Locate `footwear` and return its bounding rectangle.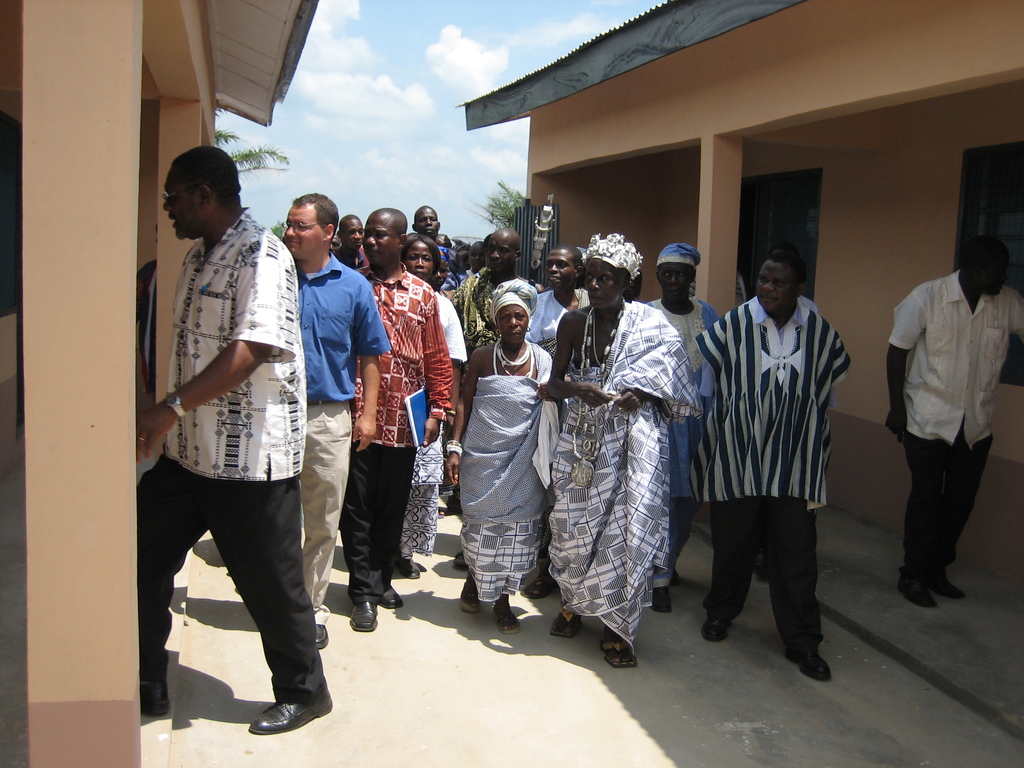
[x1=602, y1=635, x2=636, y2=665].
